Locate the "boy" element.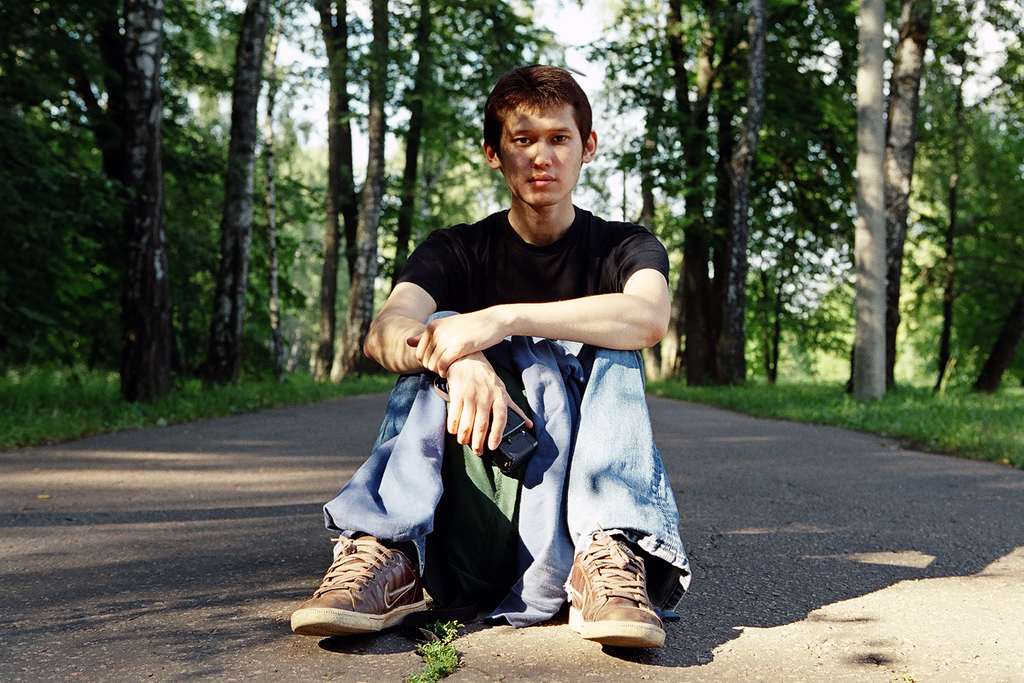
Element bbox: 289,65,690,651.
